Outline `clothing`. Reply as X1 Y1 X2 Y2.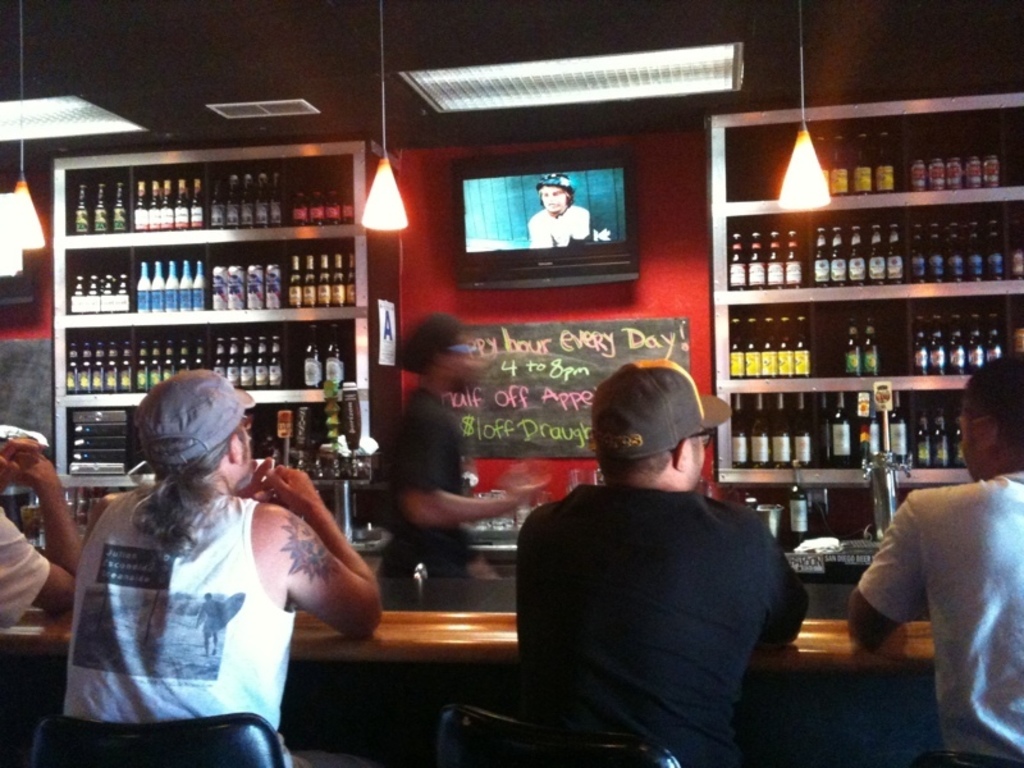
854 474 1023 767.
